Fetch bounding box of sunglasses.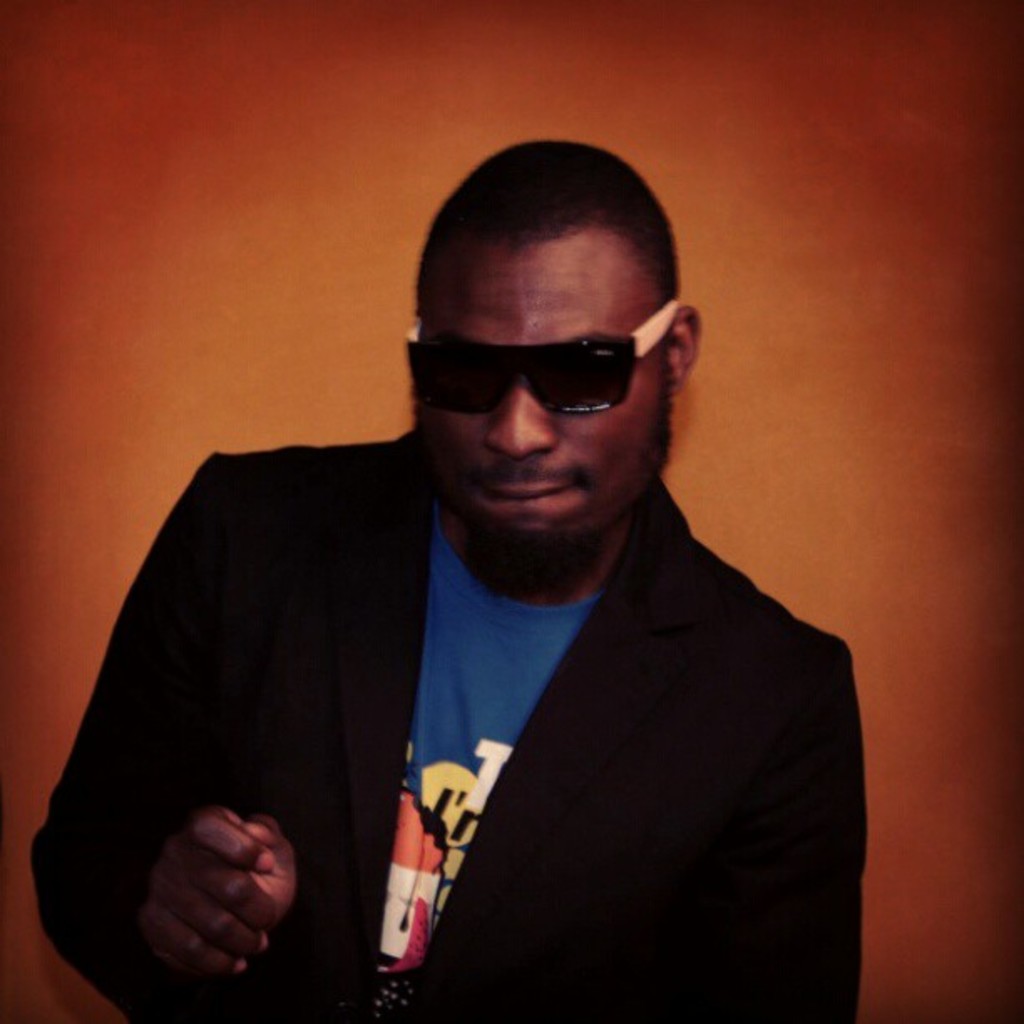
Bbox: [x1=405, y1=294, x2=681, y2=415].
